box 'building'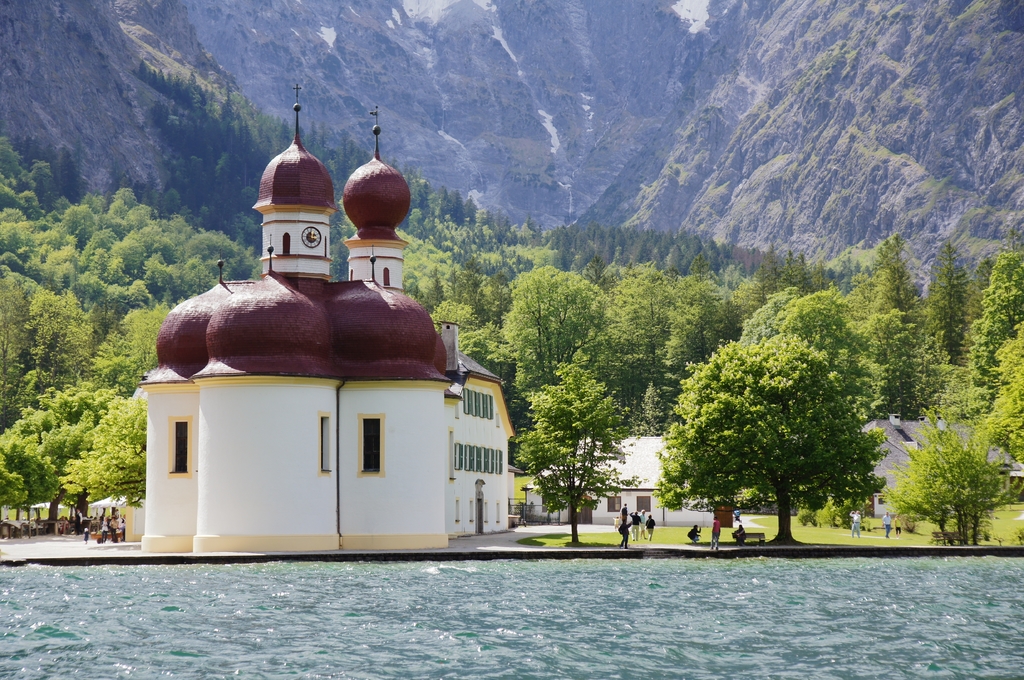
(x1=91, y1=87, x2=518, y2=553)
